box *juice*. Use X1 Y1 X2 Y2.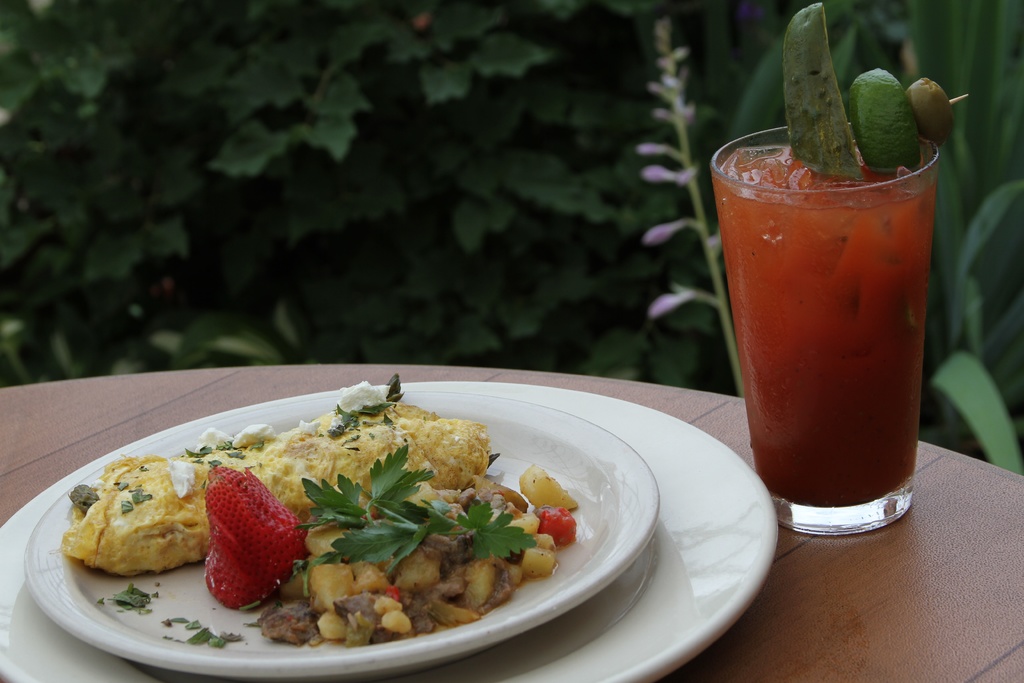
705 133 941 518.
